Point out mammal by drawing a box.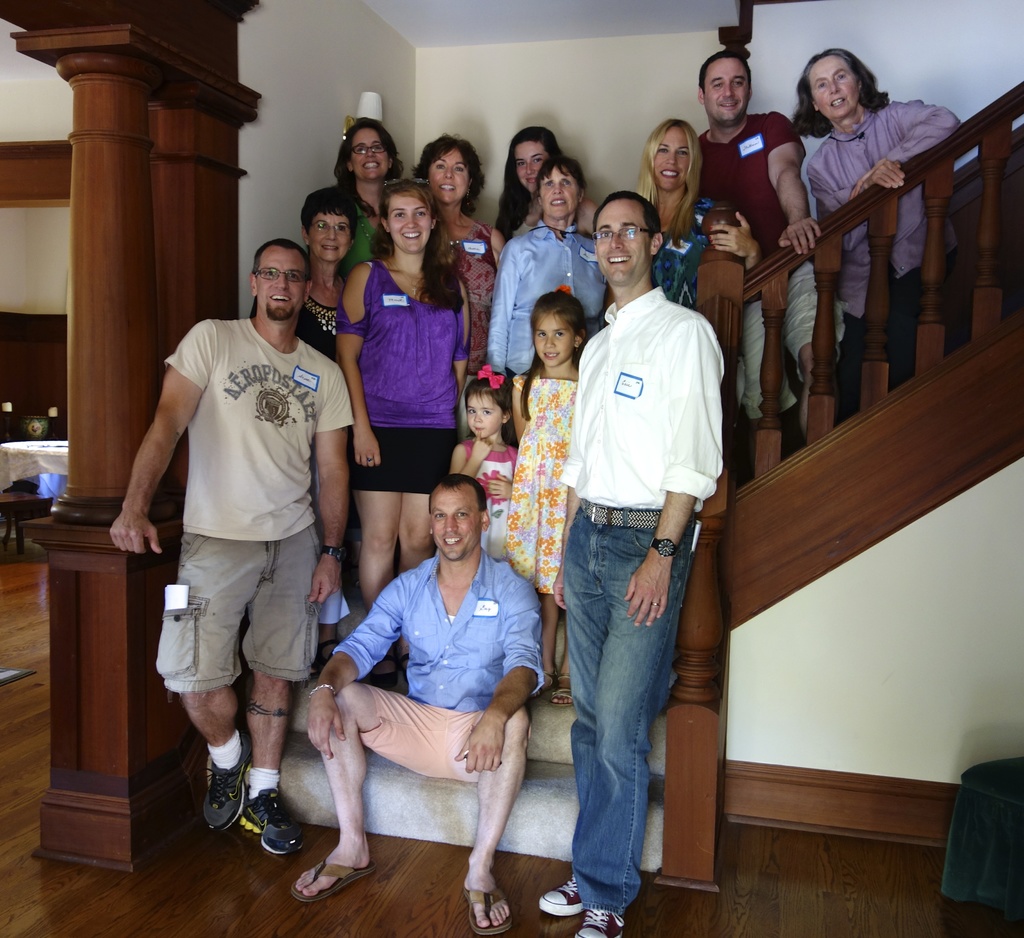
box(417, 132, 514, 389).
